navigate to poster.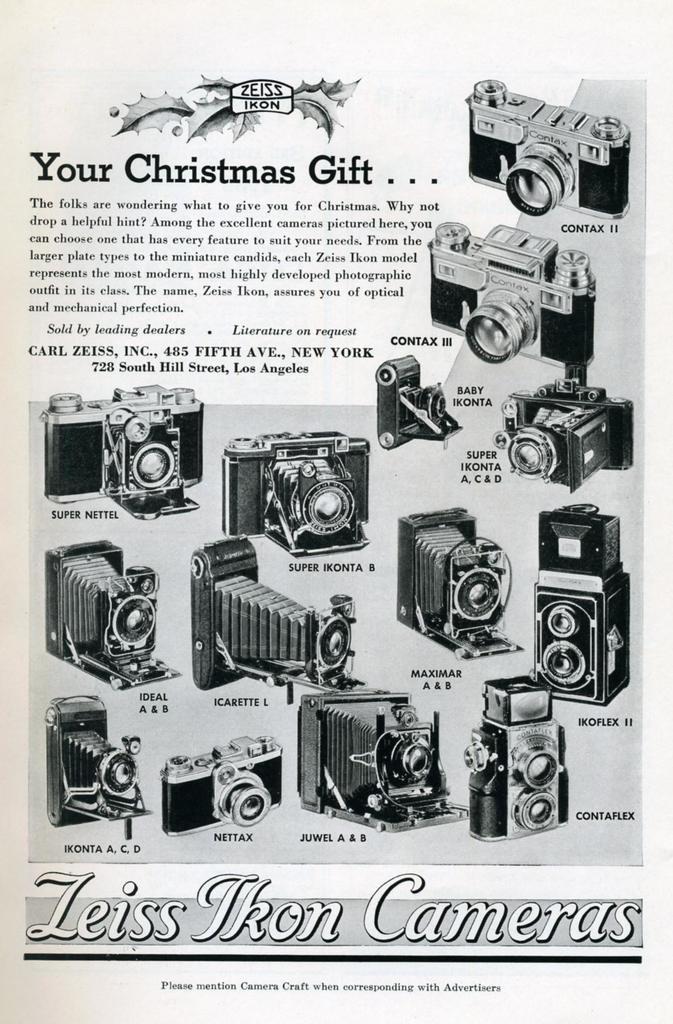
Navigation target: <box>0,2,672,1023</box>.
